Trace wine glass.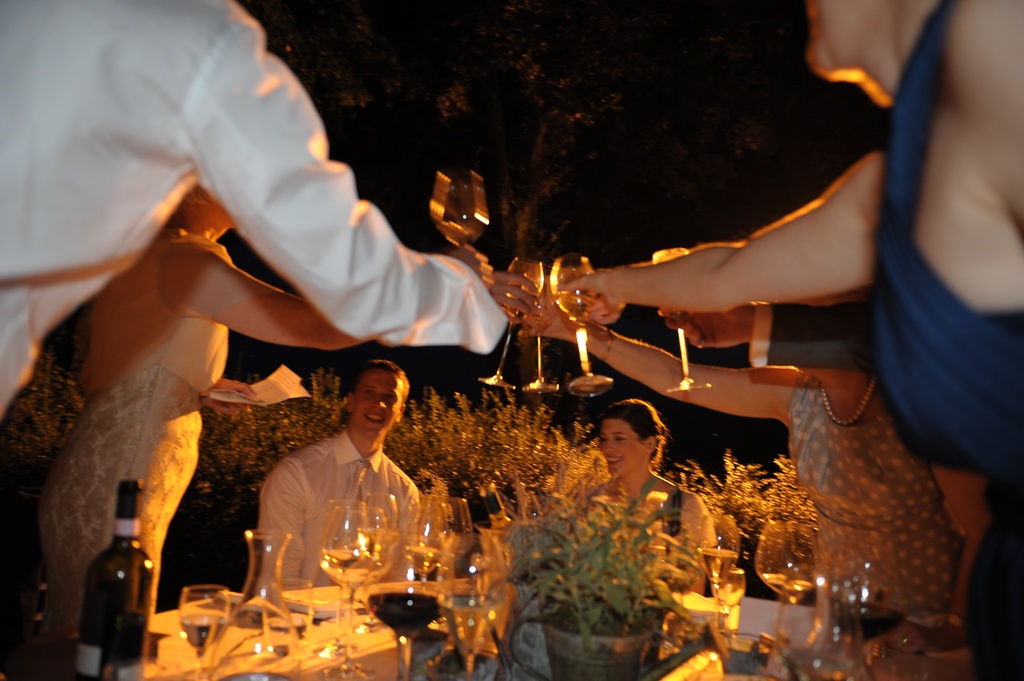
Traced to crop(818, 553, 911, 673).
